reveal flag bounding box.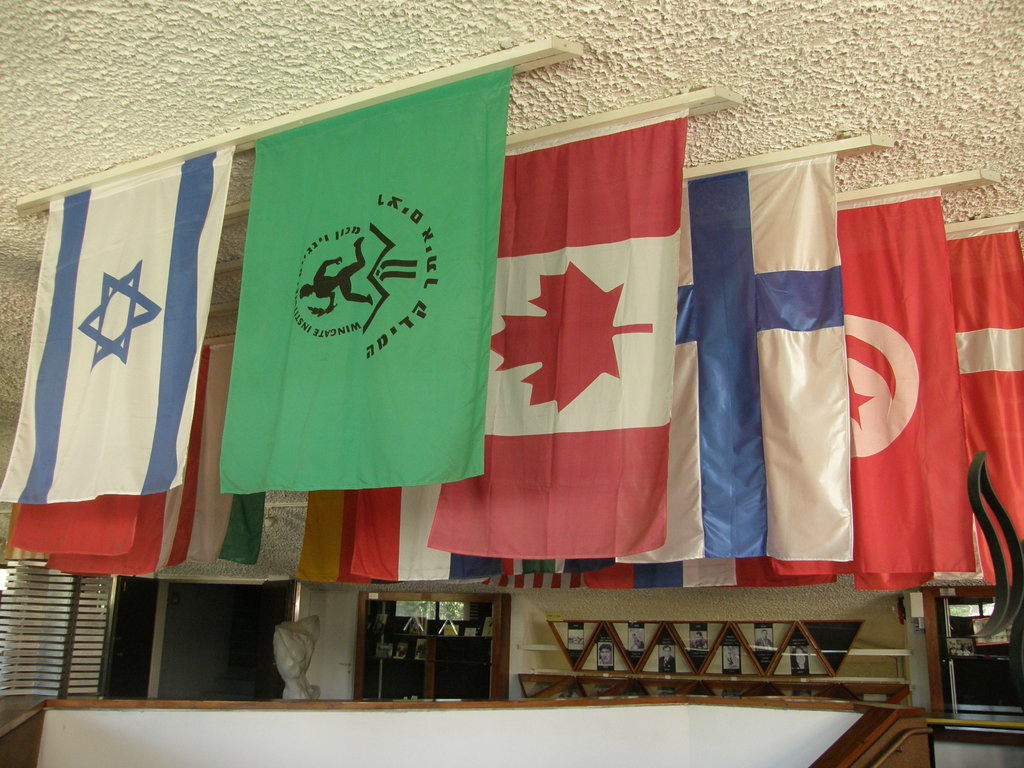
Revealed: bbox=(216, 61, 515, 497).
